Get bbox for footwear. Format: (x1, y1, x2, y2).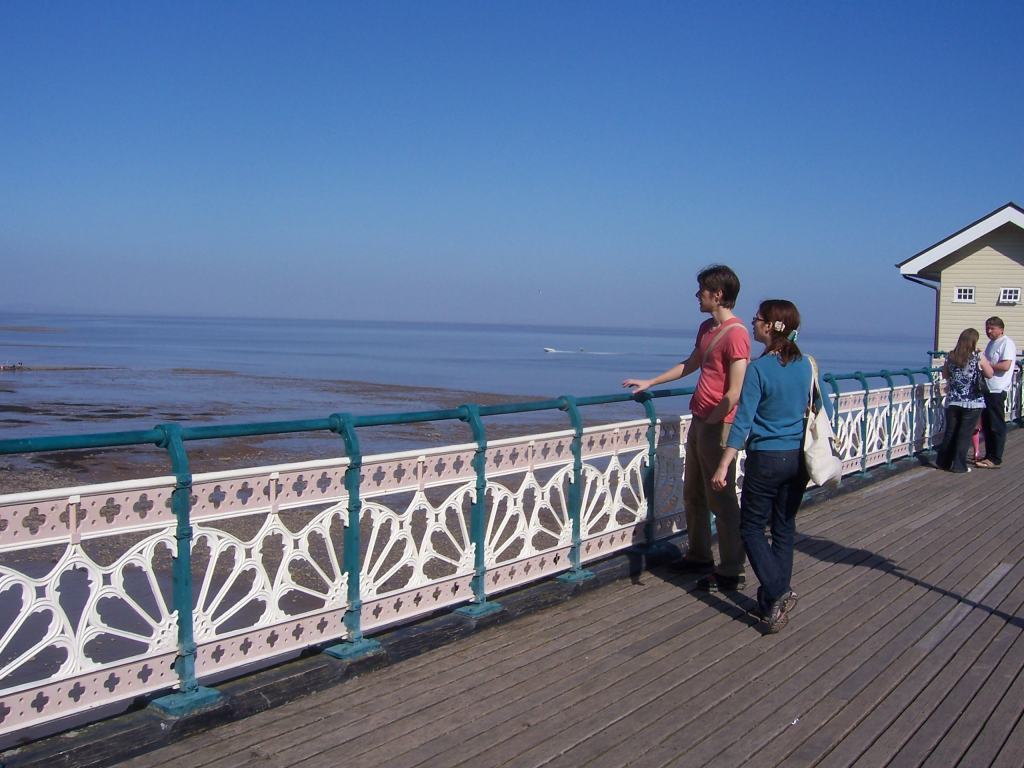
(956, 462, 974, 478).
